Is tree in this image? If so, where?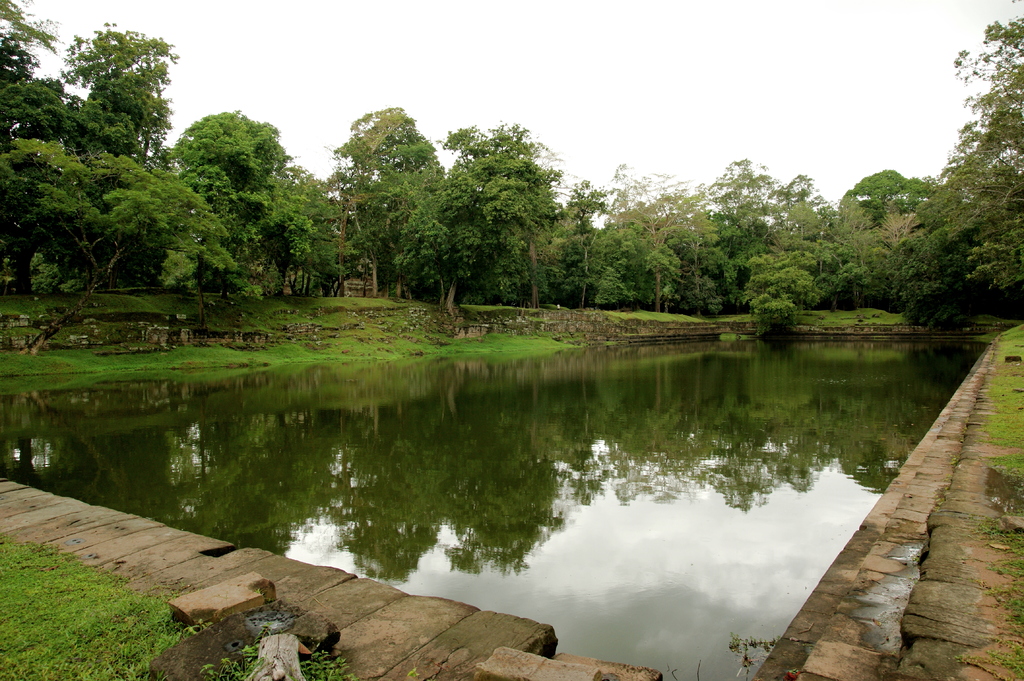
Yes, at [x1=383, y1=159, x2=552, y2=312].
